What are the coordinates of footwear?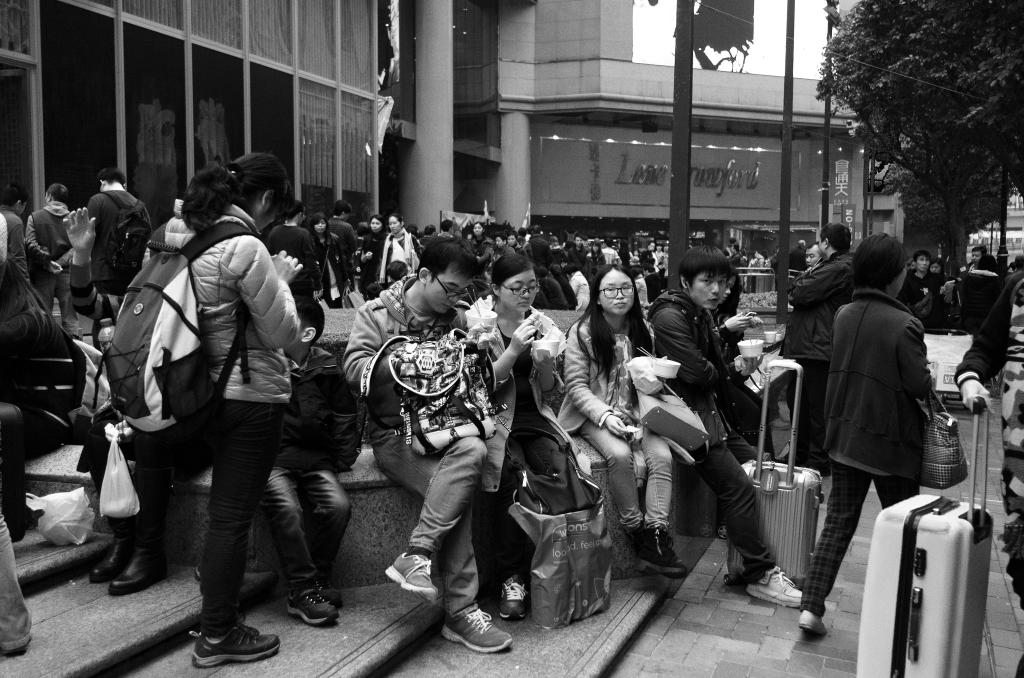
locate(747, 563, 804, 611).
